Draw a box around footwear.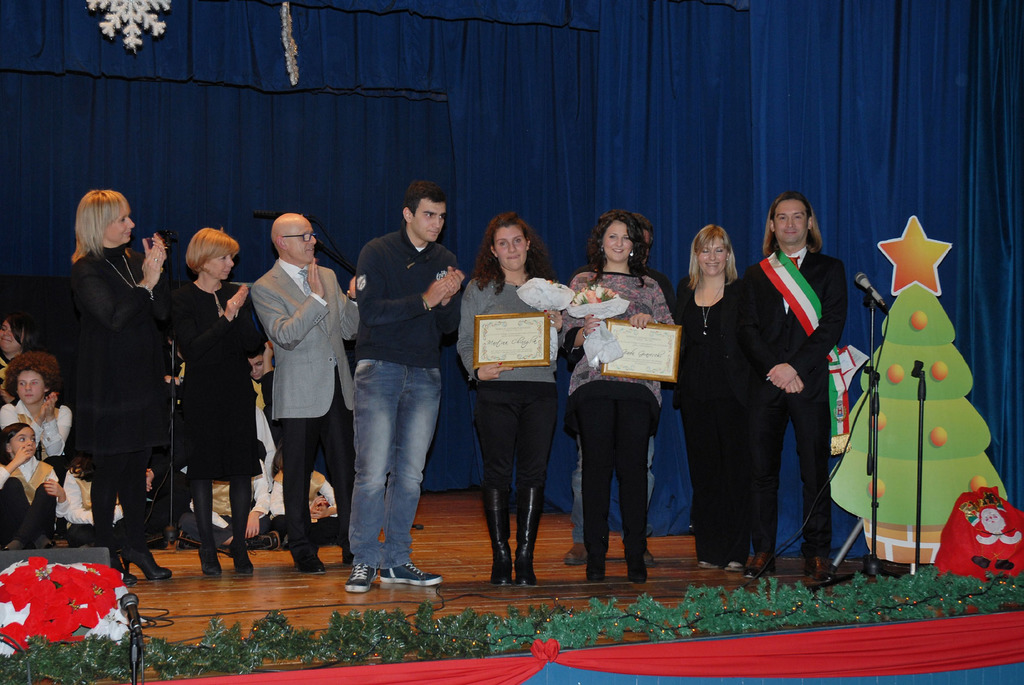
x1=341, y1=563, x2=378, y2=592.
